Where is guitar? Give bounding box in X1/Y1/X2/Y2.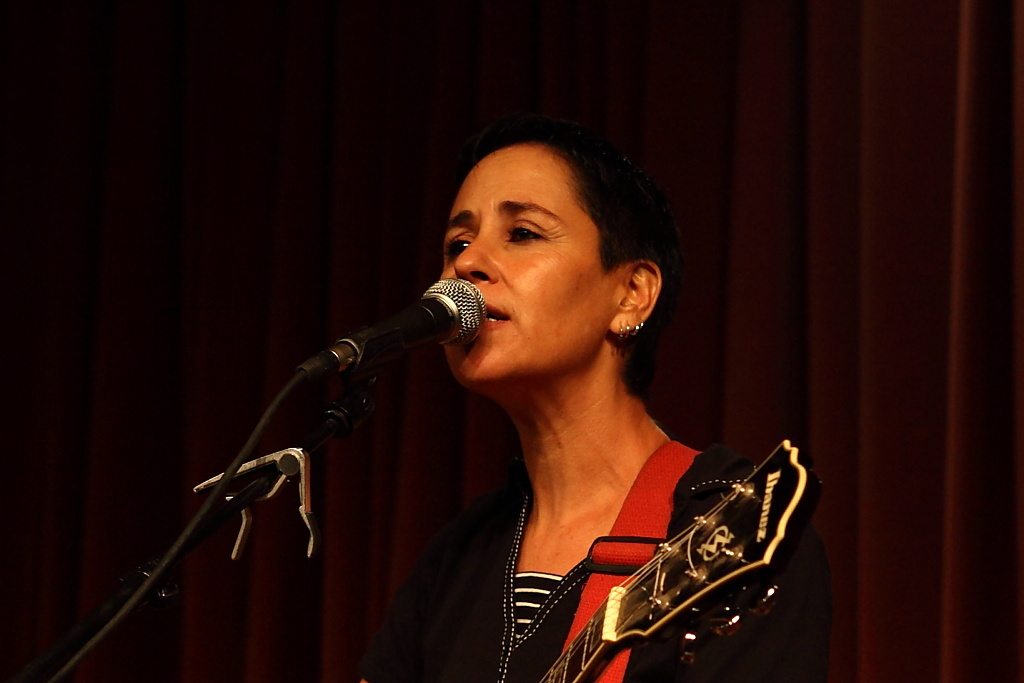
522/411/810/682.
